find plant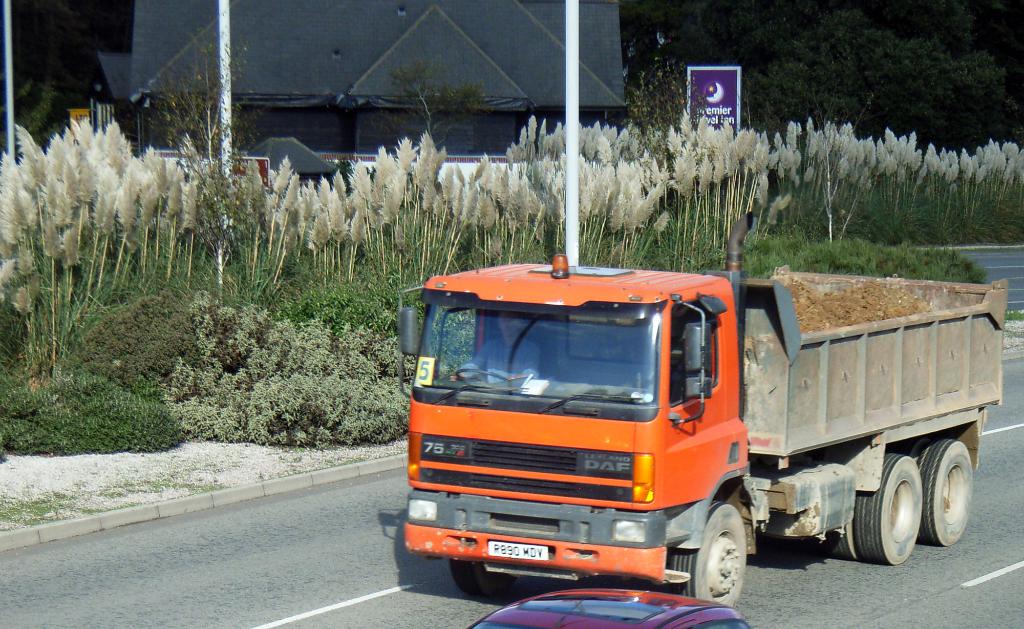
{"left": 51, "top": 284, "right": 205, "bottom": 387}
